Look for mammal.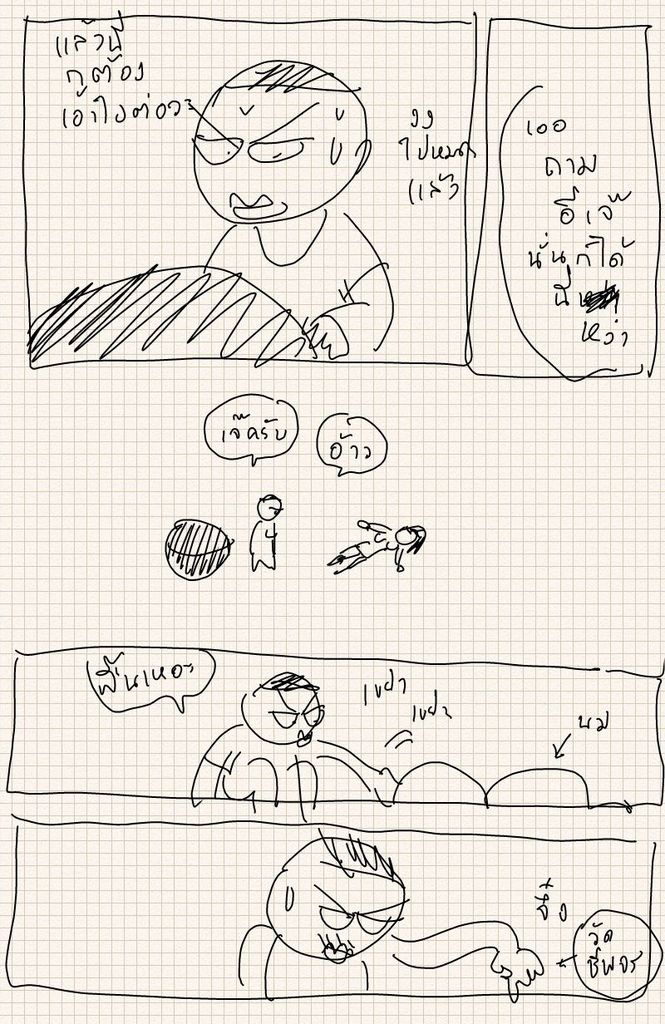
Found: bbox=(231, 827, 550, 1003).
